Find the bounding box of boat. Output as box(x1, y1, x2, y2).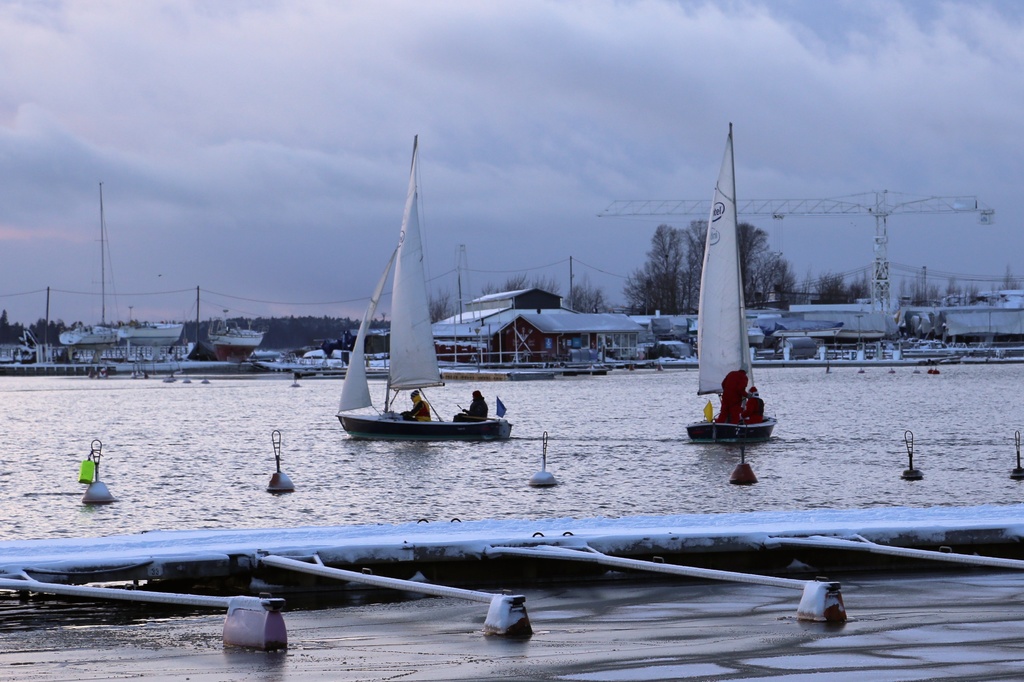
box(62, 303, 186, 345).
